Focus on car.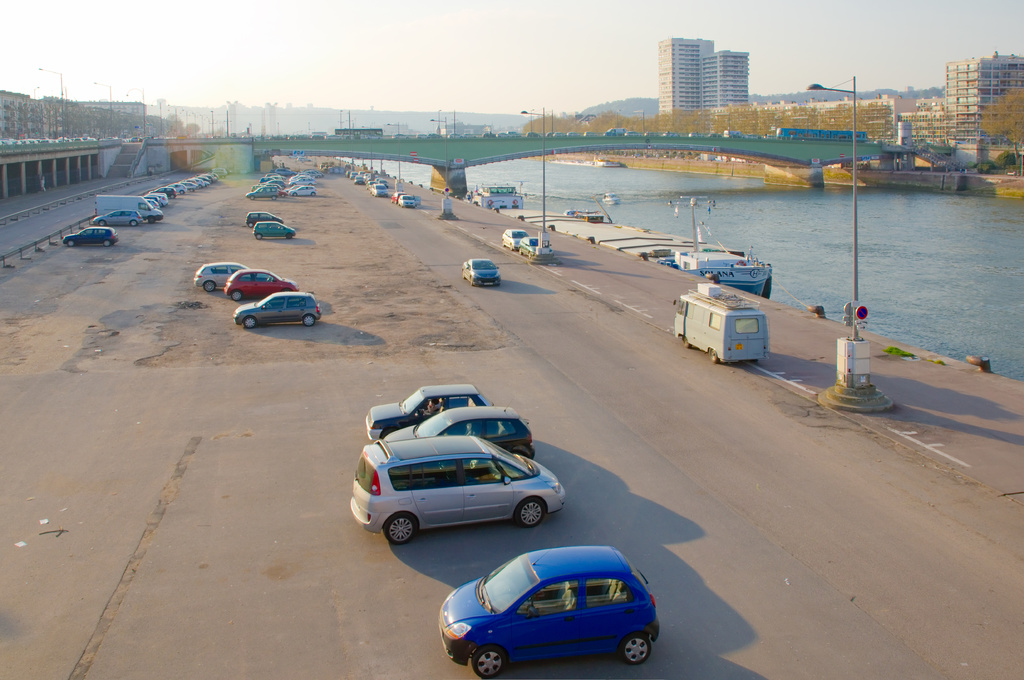
Focused at 253/222/295/240.
